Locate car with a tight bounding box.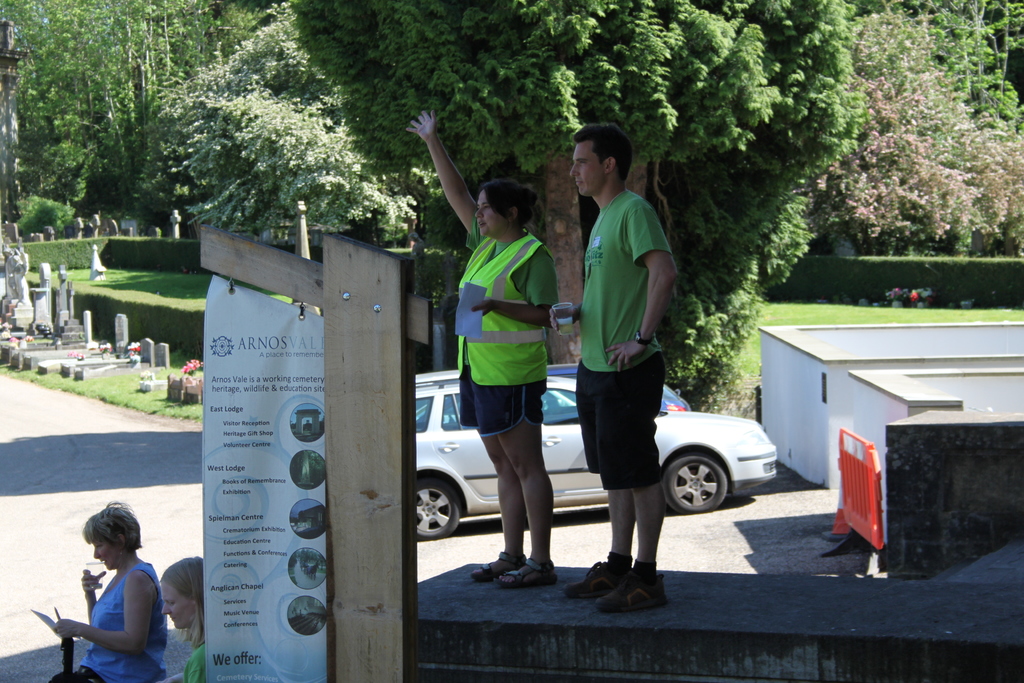
box(412, 372, 781, 547).
